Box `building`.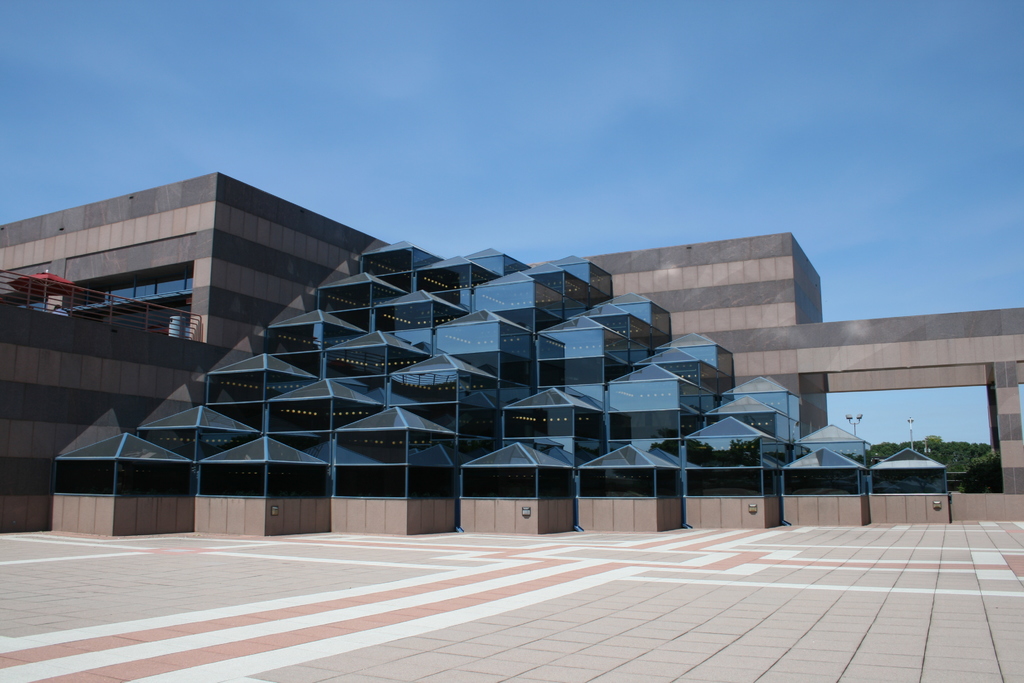
[0, 174, 1023, 533].
